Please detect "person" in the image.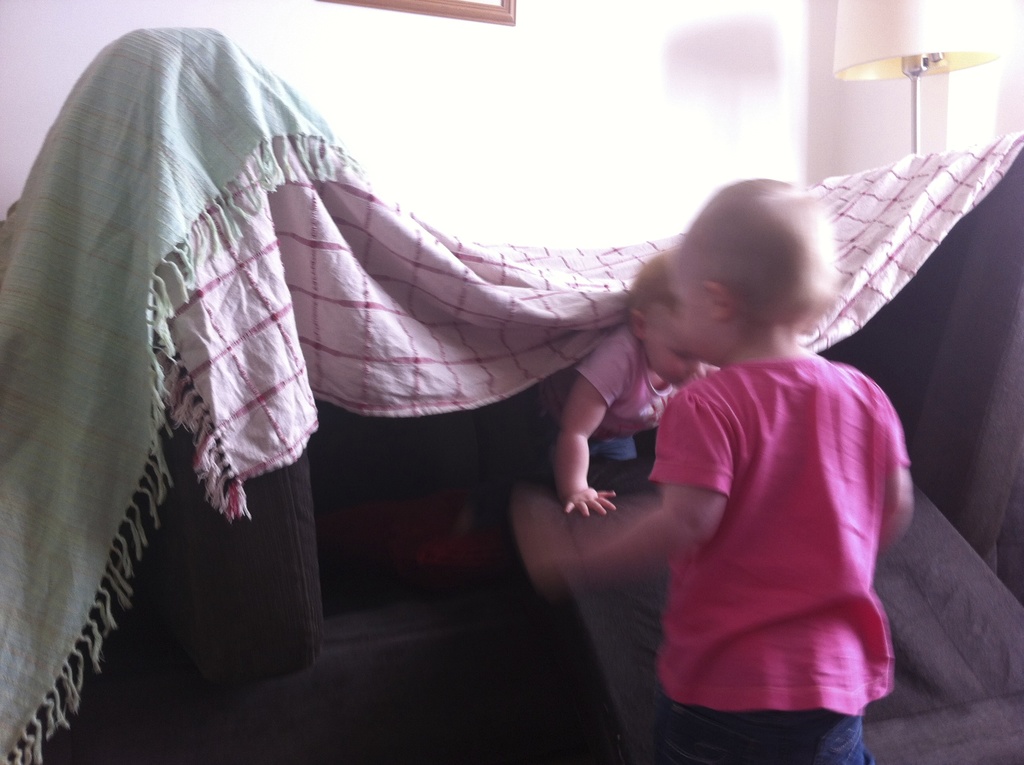
left=515, top=181, right=911, bottom=764.
